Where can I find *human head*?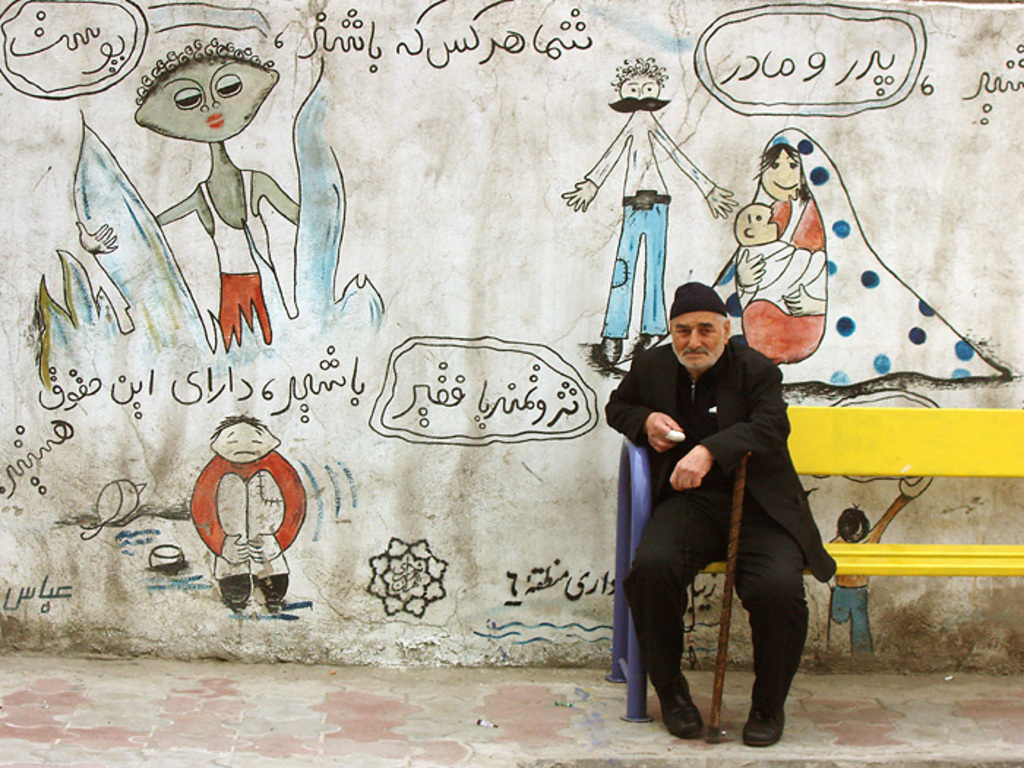
You can find it at locate(756, 152, 805, 209).
